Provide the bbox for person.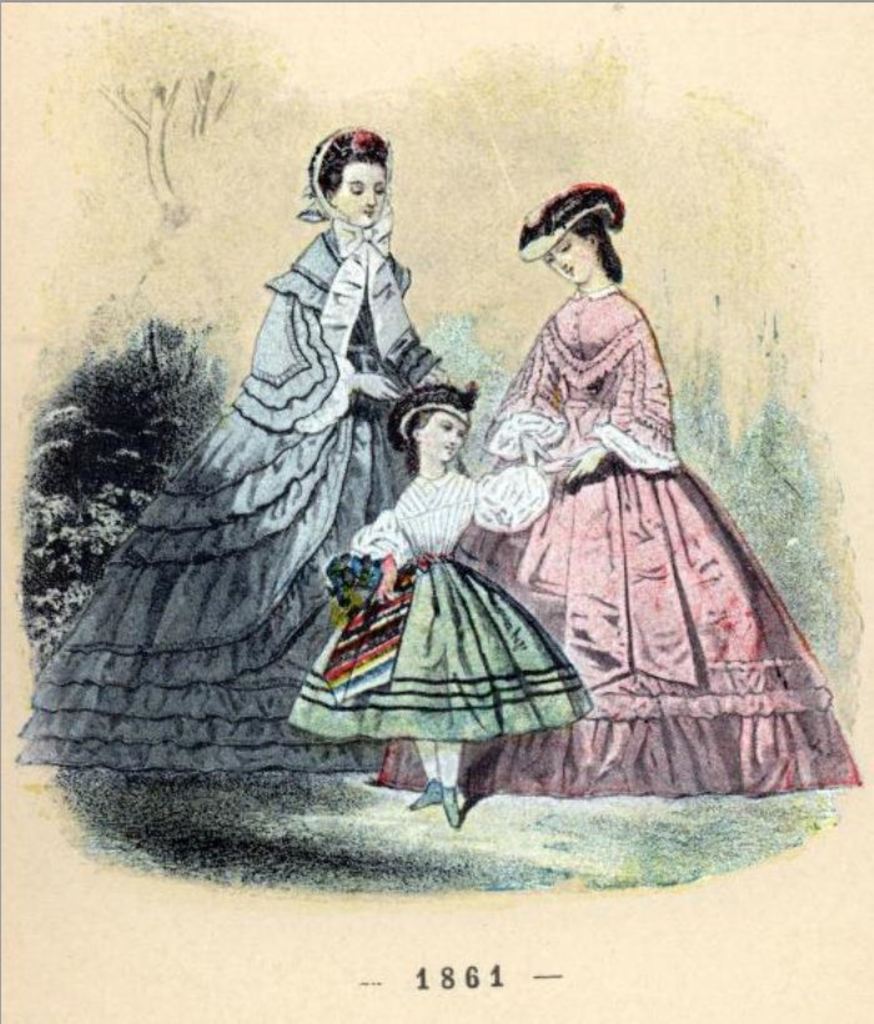
bbox=[452, 186, 868, 795].
